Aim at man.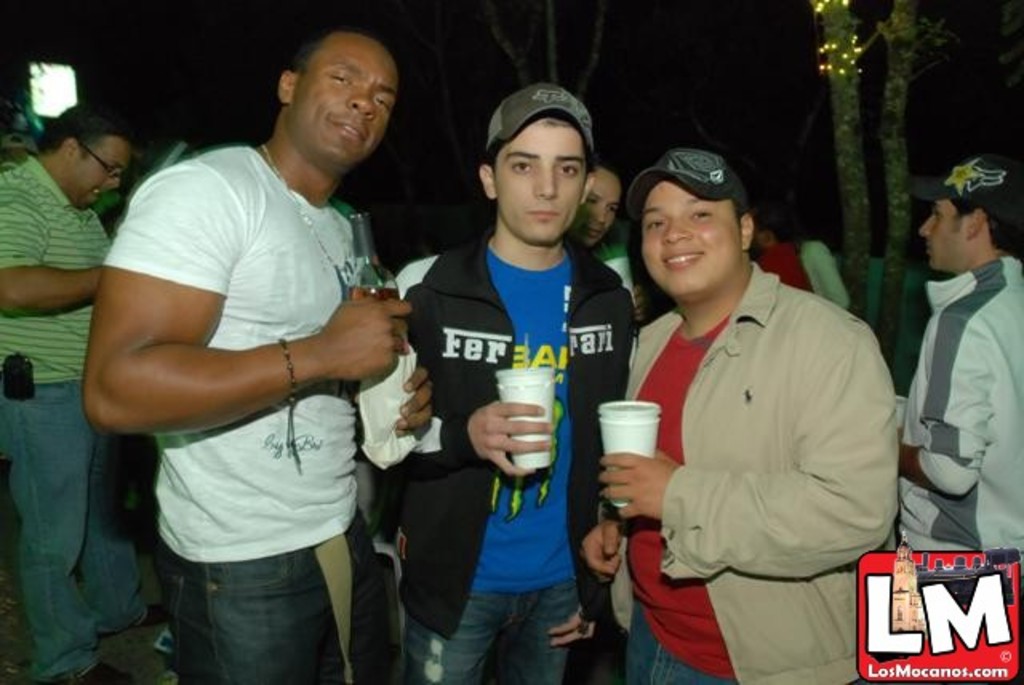
Aimed at box(78, 26, 435, 683).
